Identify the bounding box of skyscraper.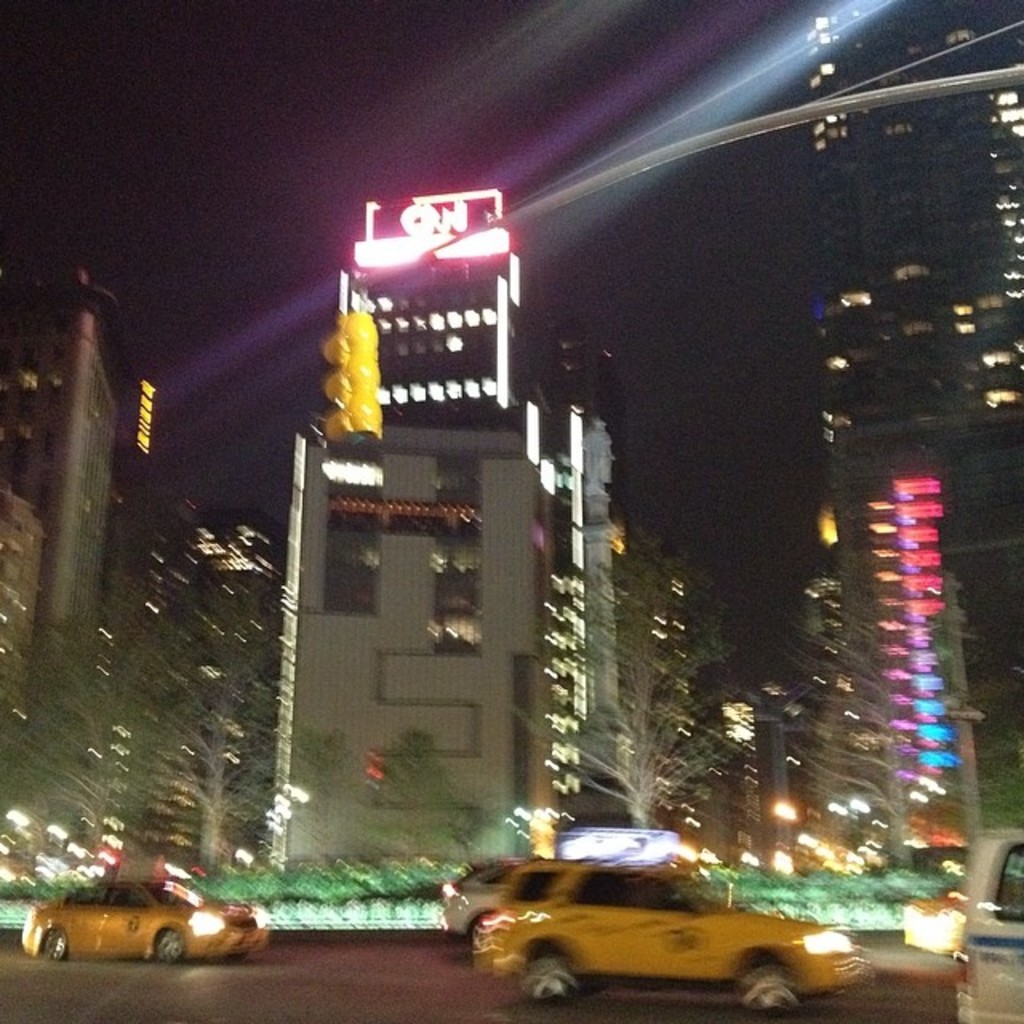
277/419/560/880.
